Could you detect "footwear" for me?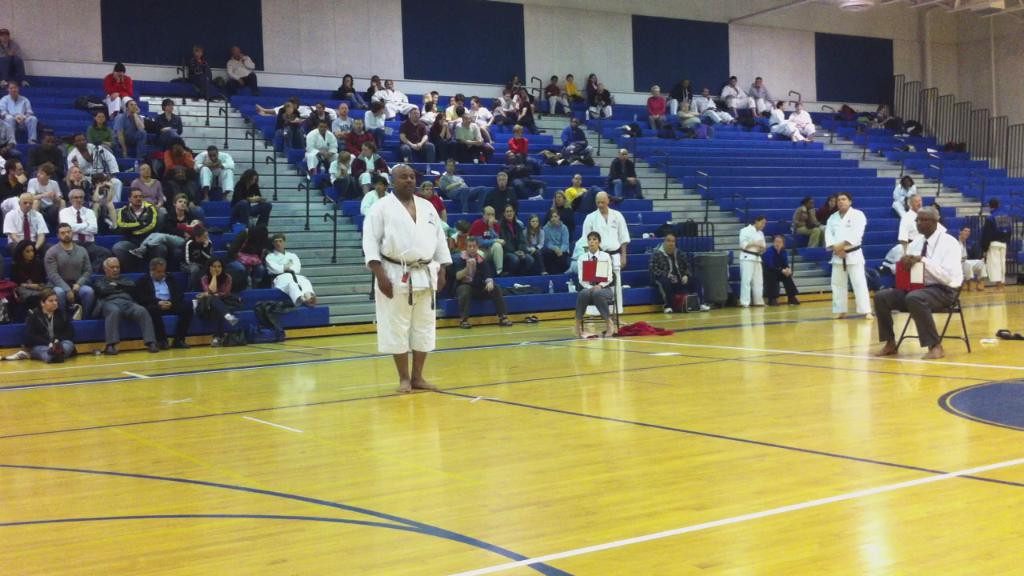
Detection result: 699/302/710/313.
